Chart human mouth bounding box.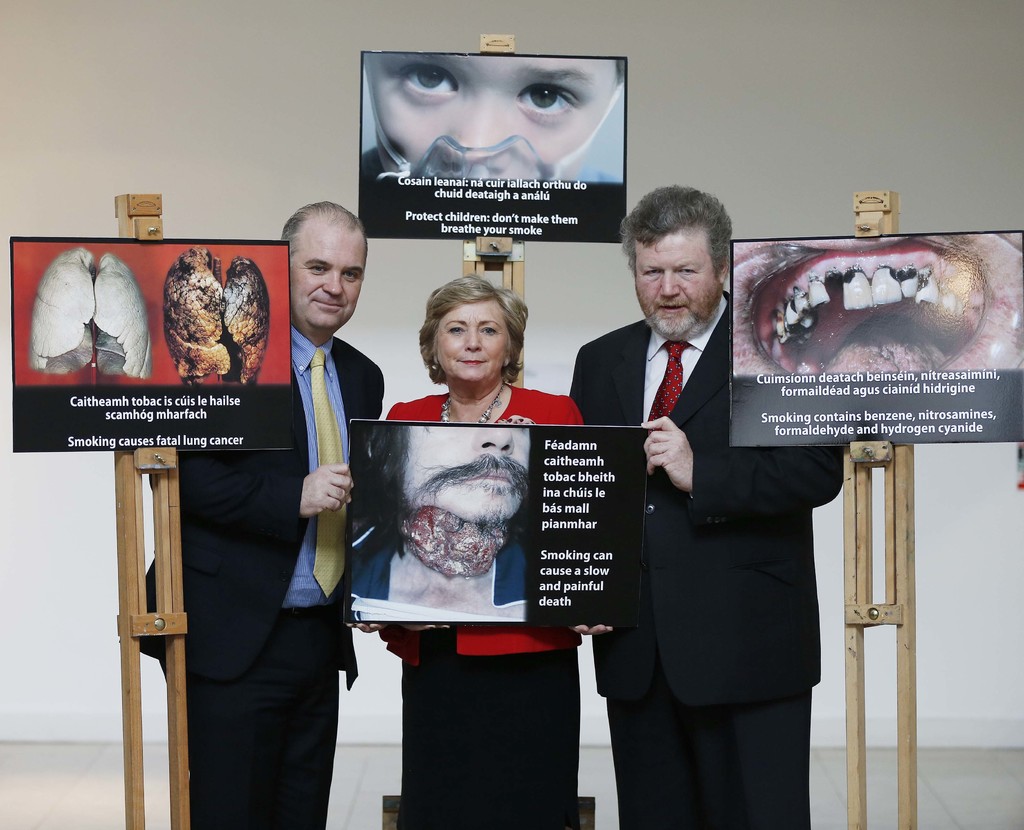
Charted: x1=758 y1=218 x2=980 y2=410.
